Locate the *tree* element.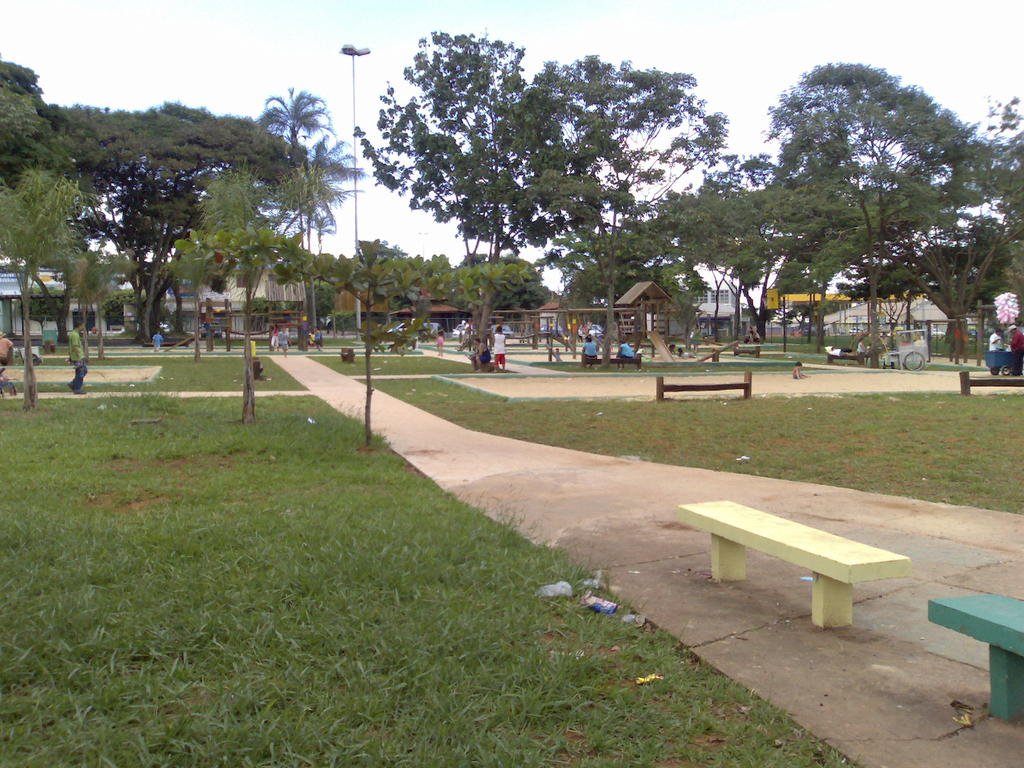
Element bbox: (58, 102, 310, 344).
